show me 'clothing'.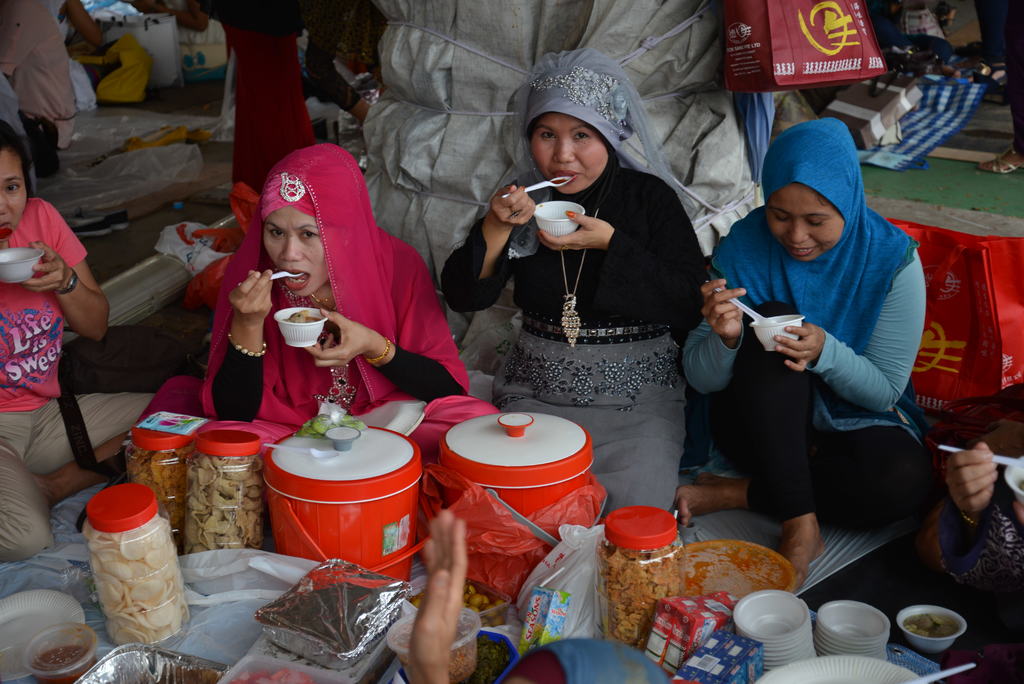
'clothing' is here: locate(141, 137, 505, 514).
